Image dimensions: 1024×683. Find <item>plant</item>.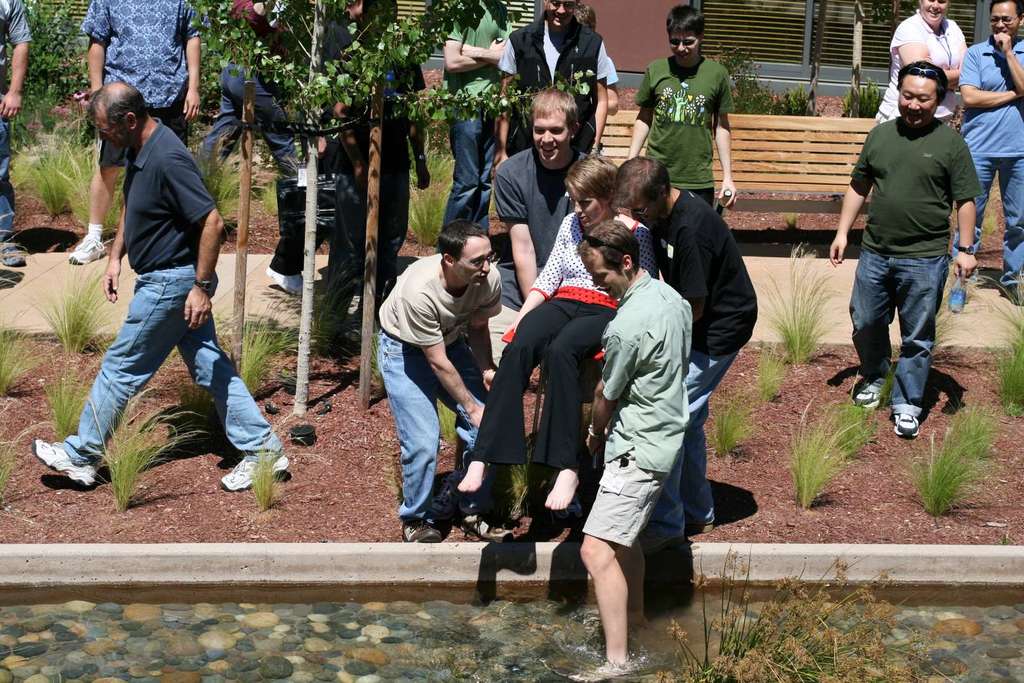
pyautogui.locateOnScreen(707, 390, 758, 453).
